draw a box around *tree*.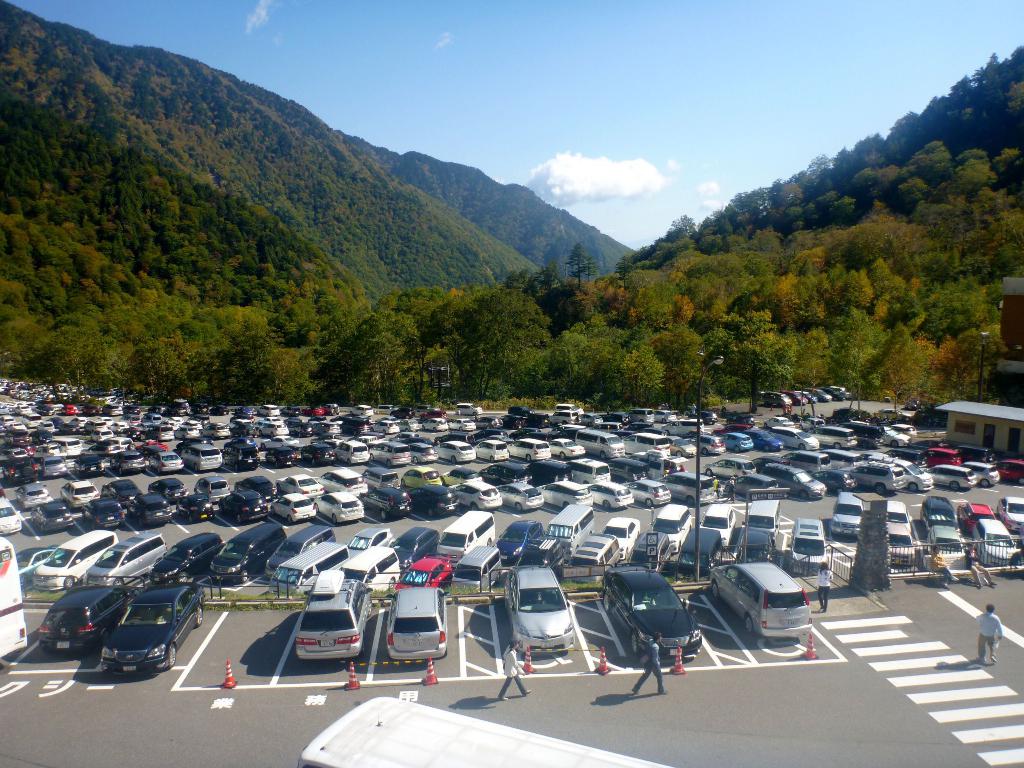
84/322/129/395.
